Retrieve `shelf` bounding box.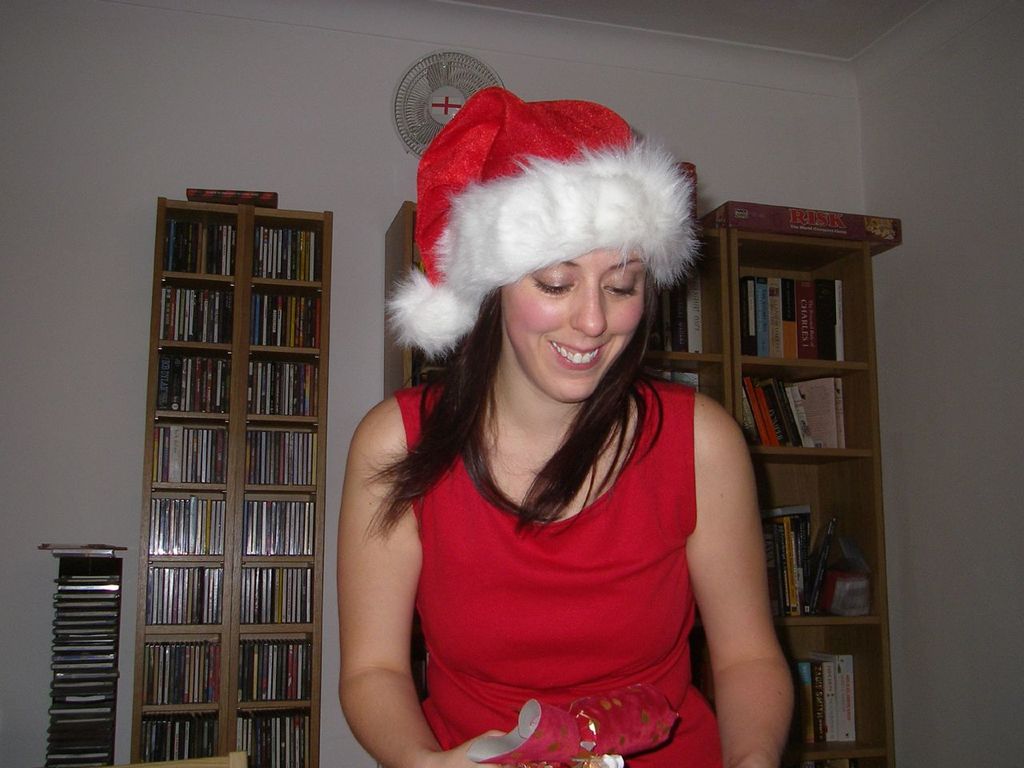
Bounding box: [left=125, top=194, right=330, bottom=767].
